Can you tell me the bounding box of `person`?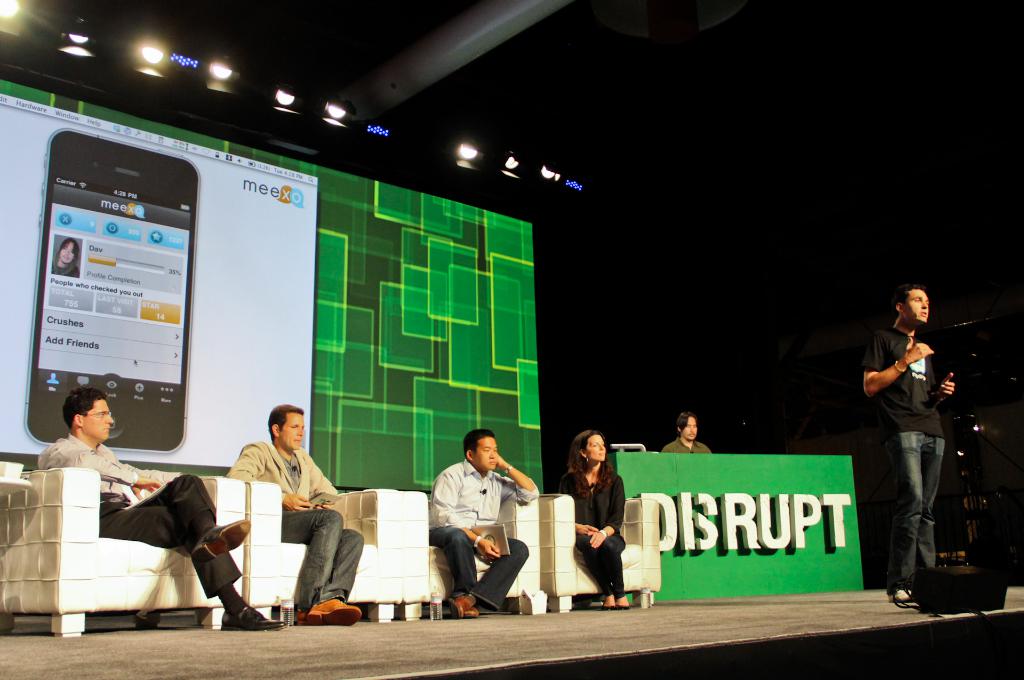
box(660, 410, 706, 460).
